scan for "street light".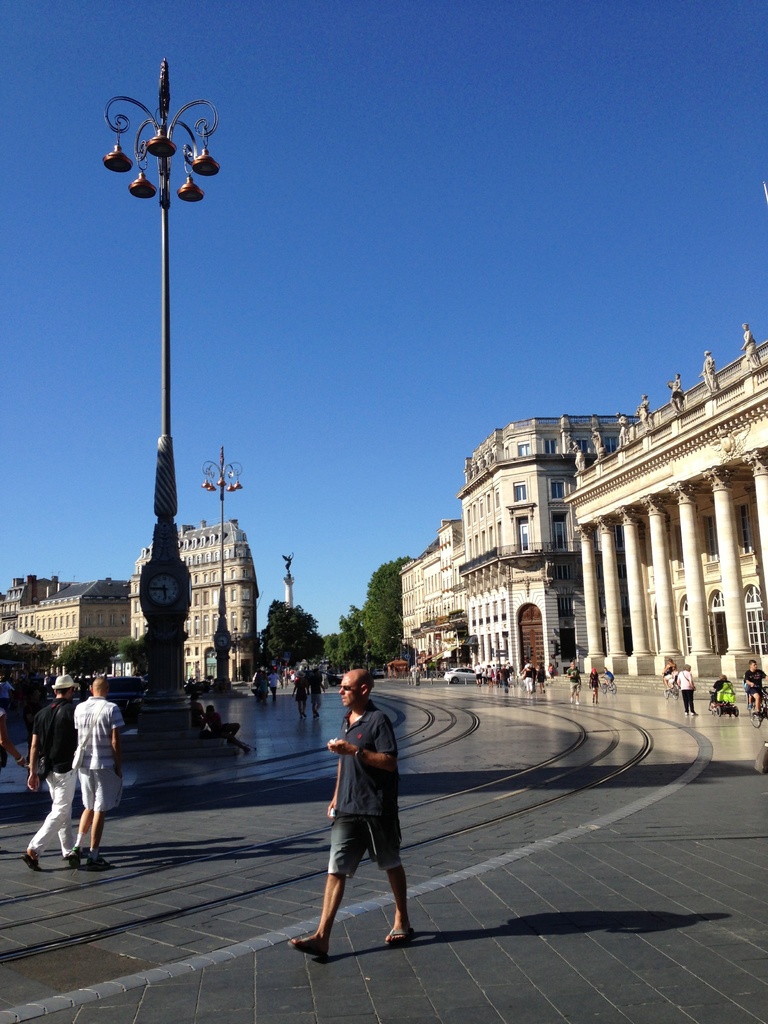
Scan result: <box>403,634,417,669</box>.
